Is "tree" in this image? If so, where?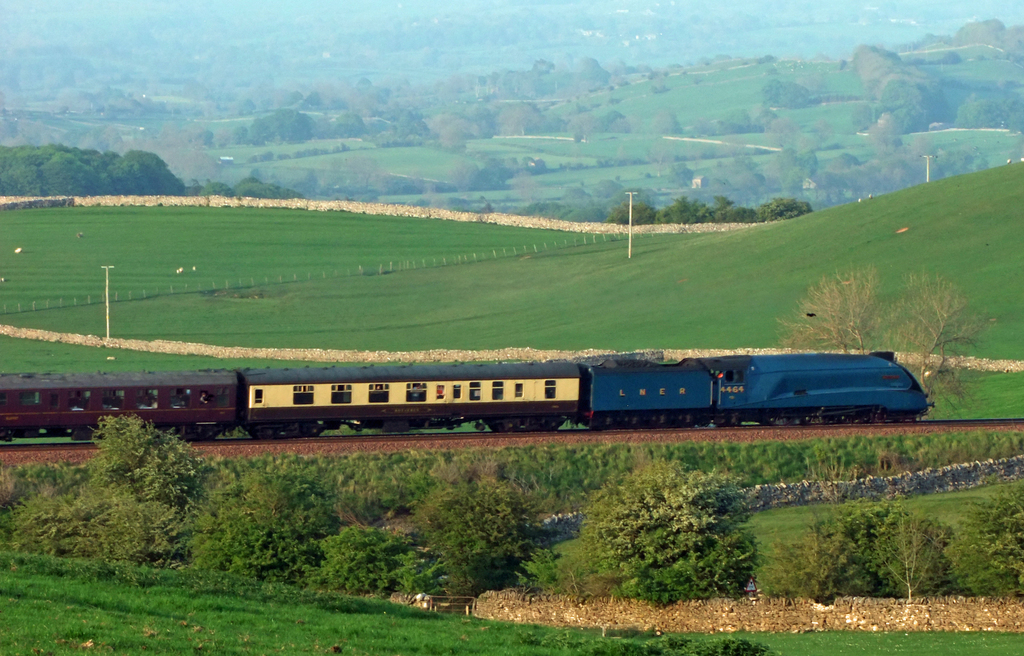
Yes, at x1=659, y1=196, x2=707, y2=230.
